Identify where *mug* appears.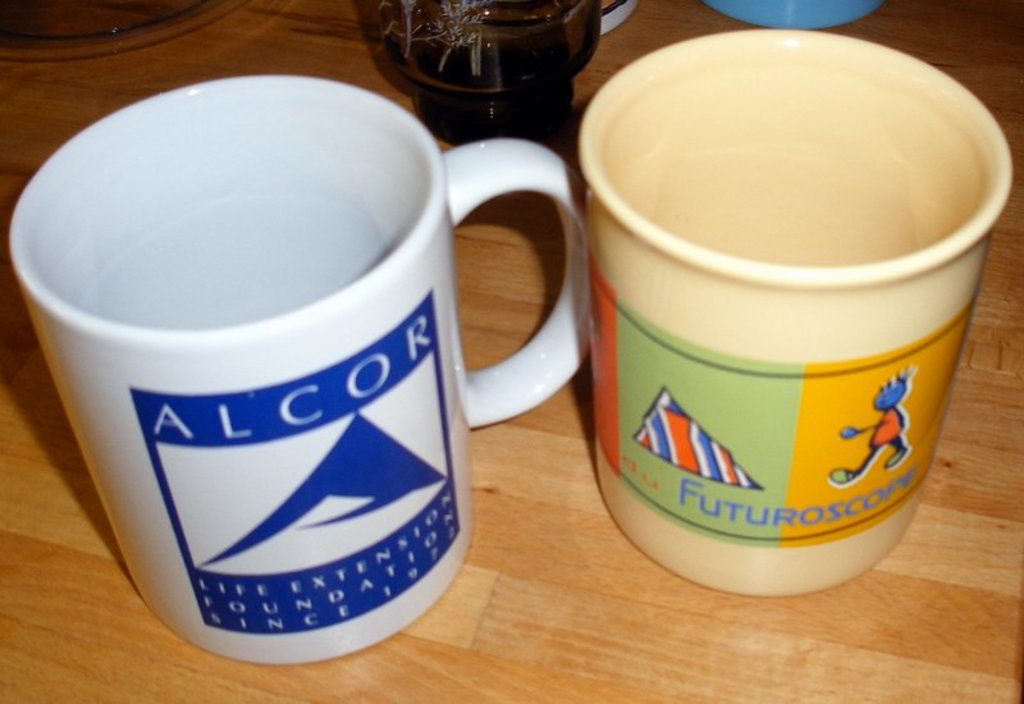
Appears at 579 29 1012 594.
